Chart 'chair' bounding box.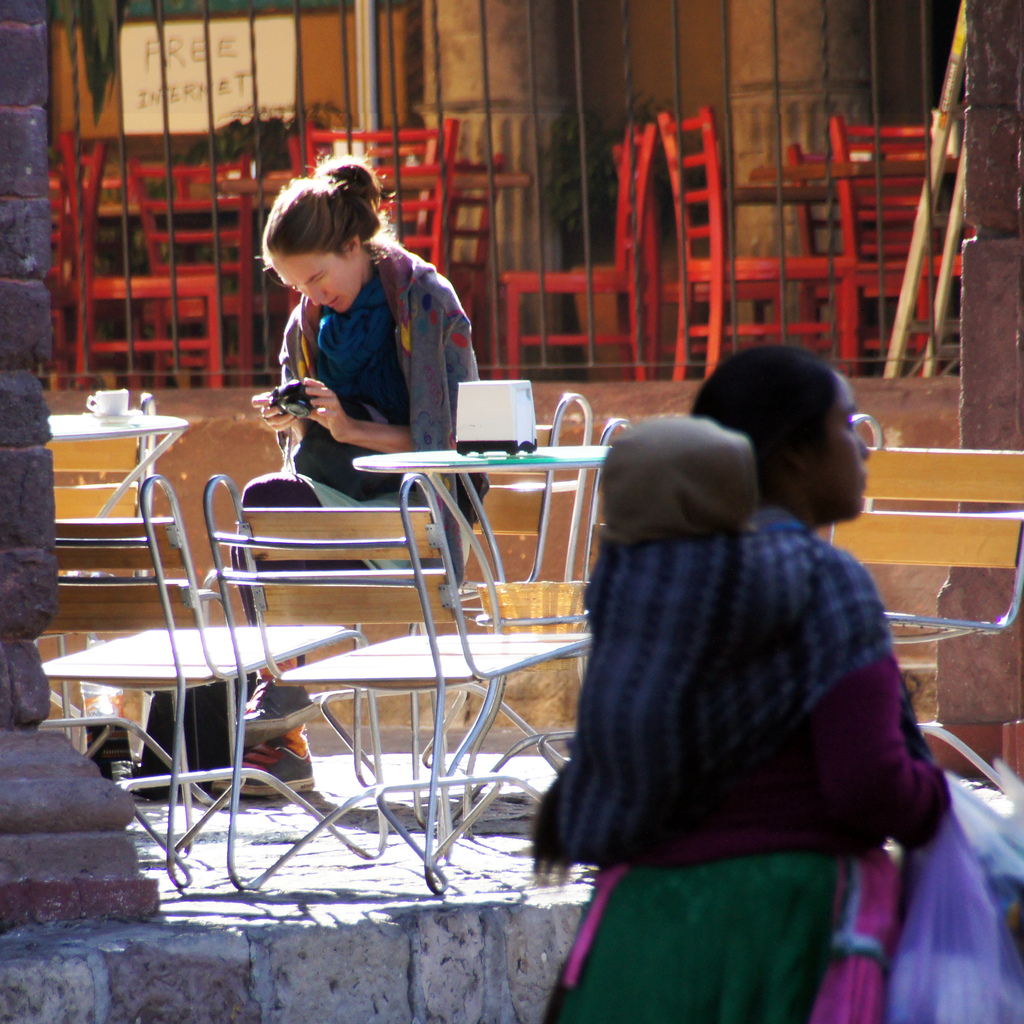
Charted: 35/478/377/884.
